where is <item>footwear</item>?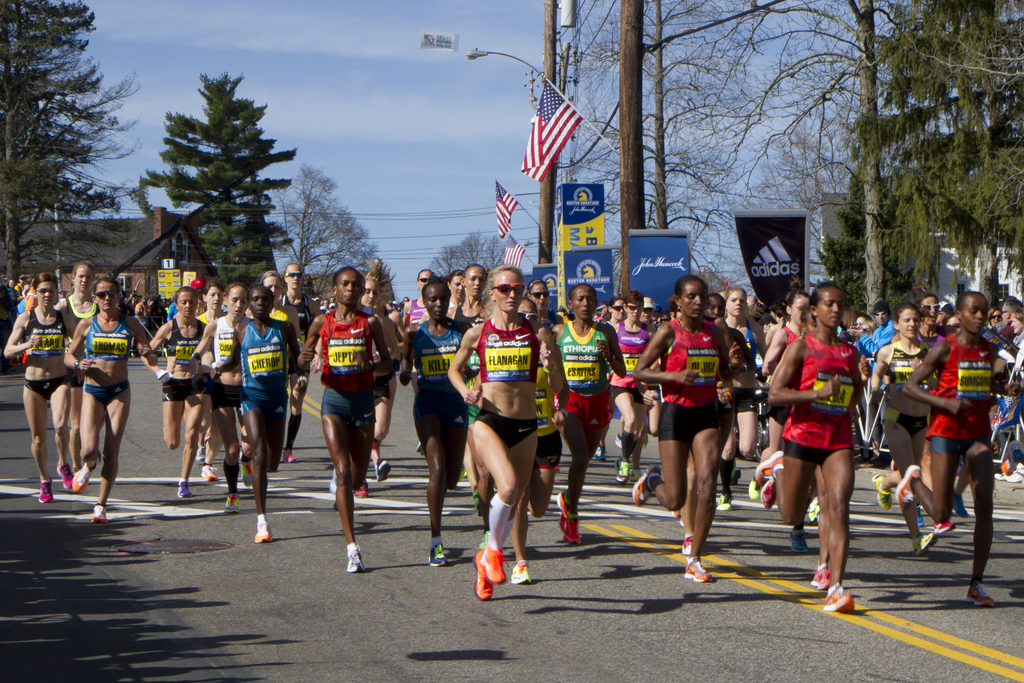
x1=200, y1=465, x2=216, y2=480.
